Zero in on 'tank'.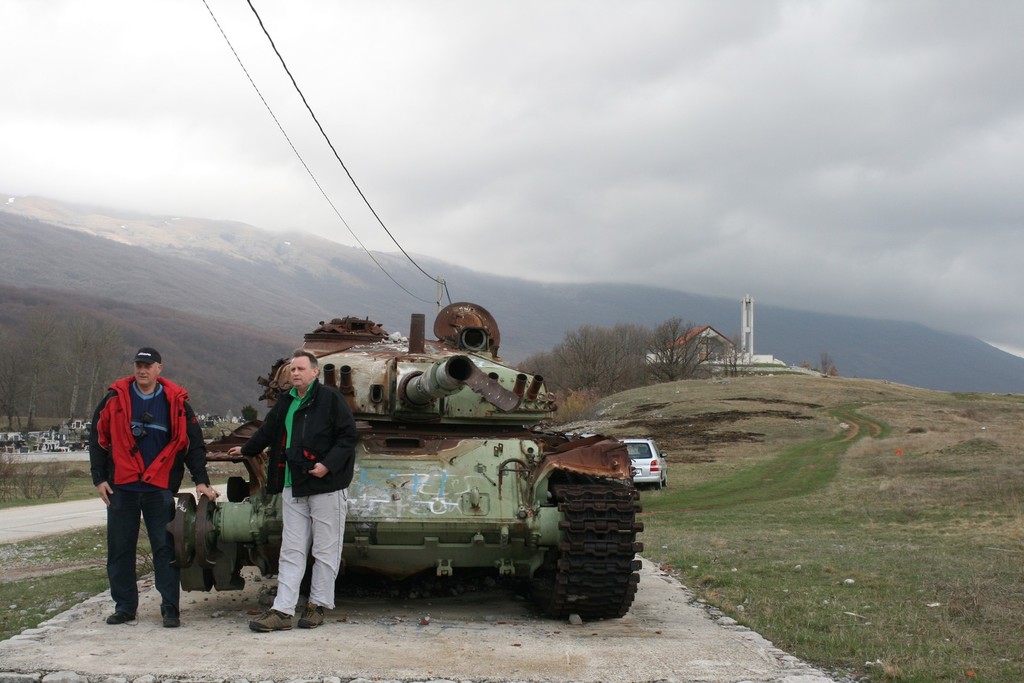
Zeroed in: (166,303,645,618).
